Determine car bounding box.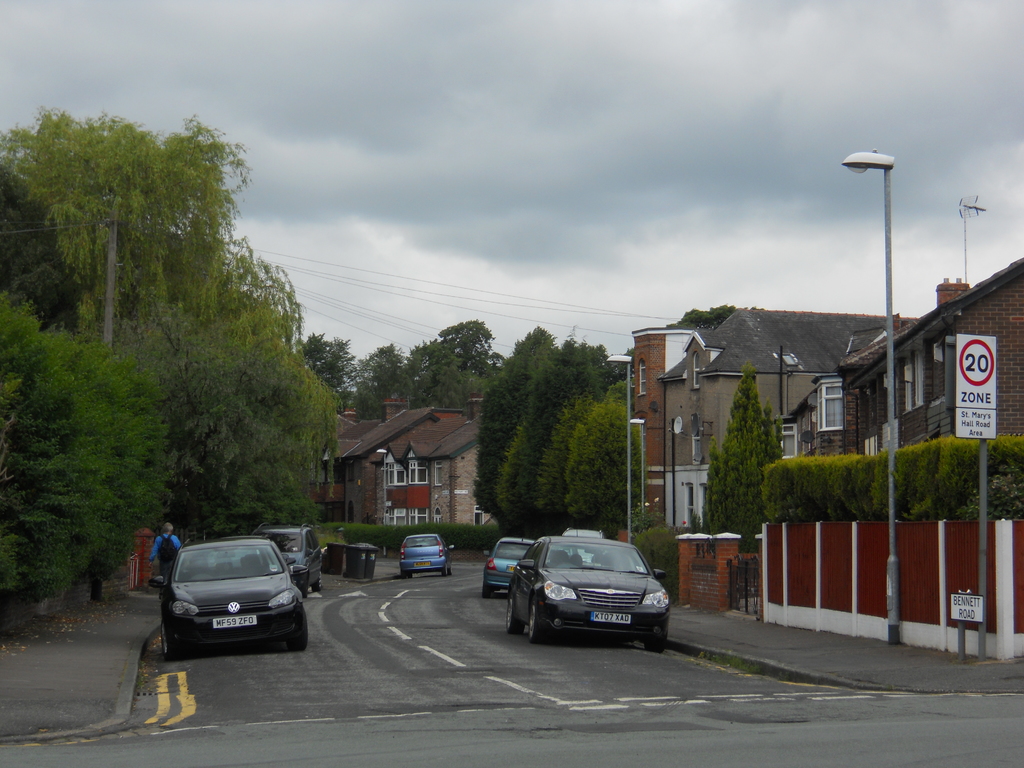
Determined: 482/531/536/593.
